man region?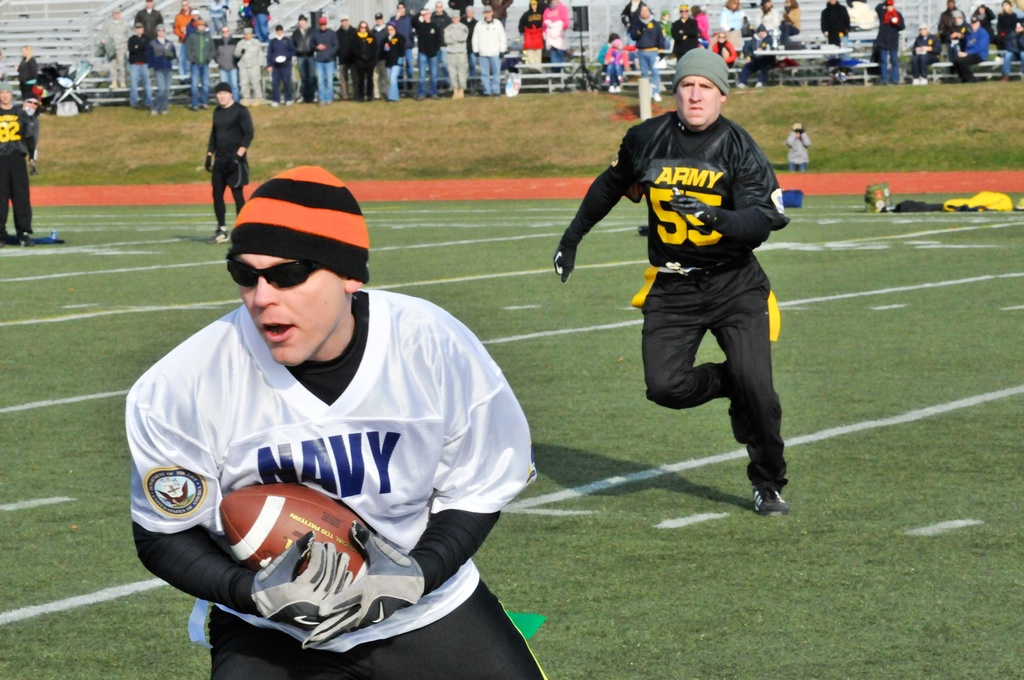
17/93/37/171
